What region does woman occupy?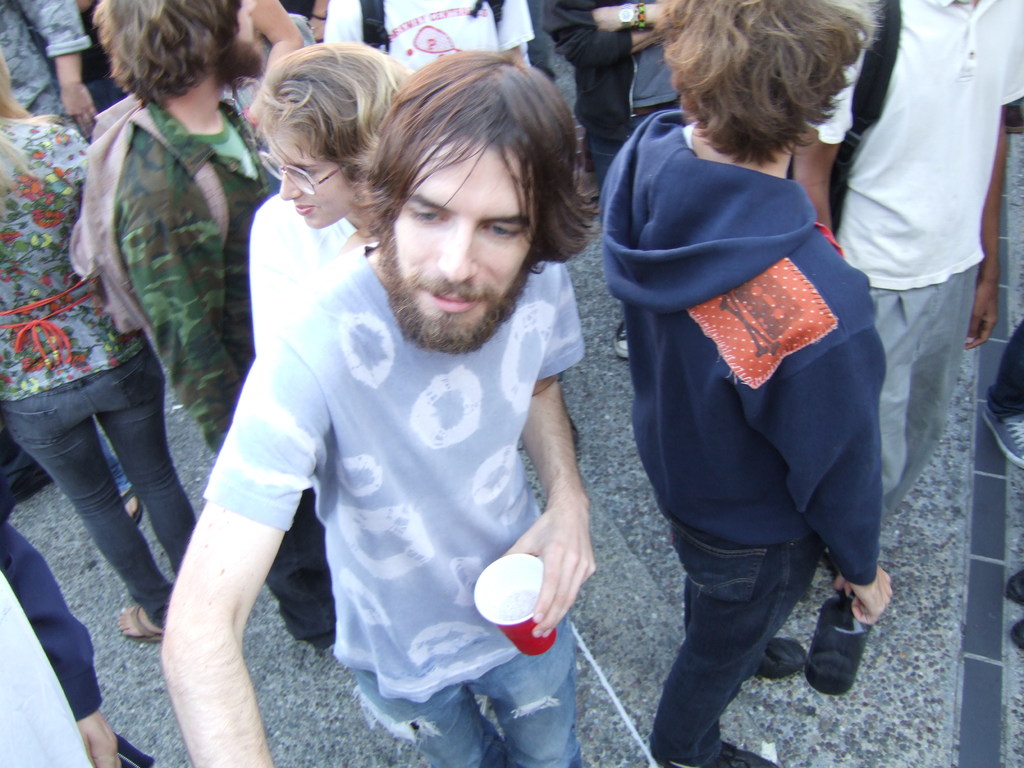
[x1=2, y1=54, x2=204, y2=645].
